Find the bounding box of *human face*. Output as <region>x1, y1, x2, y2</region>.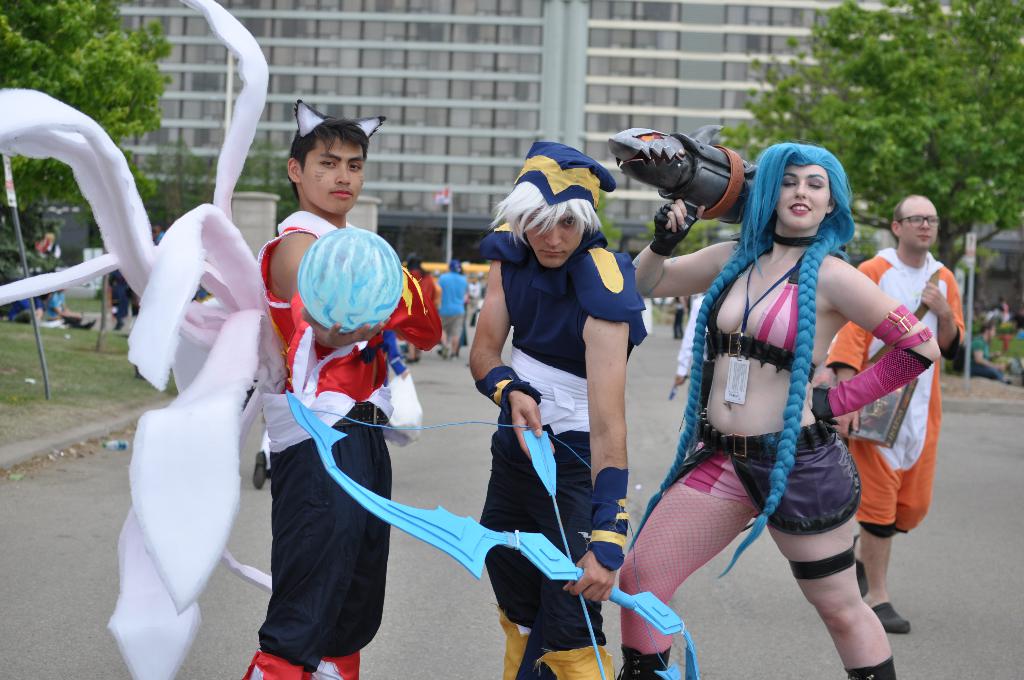
<region>303, 140, 362, 215</region>.
